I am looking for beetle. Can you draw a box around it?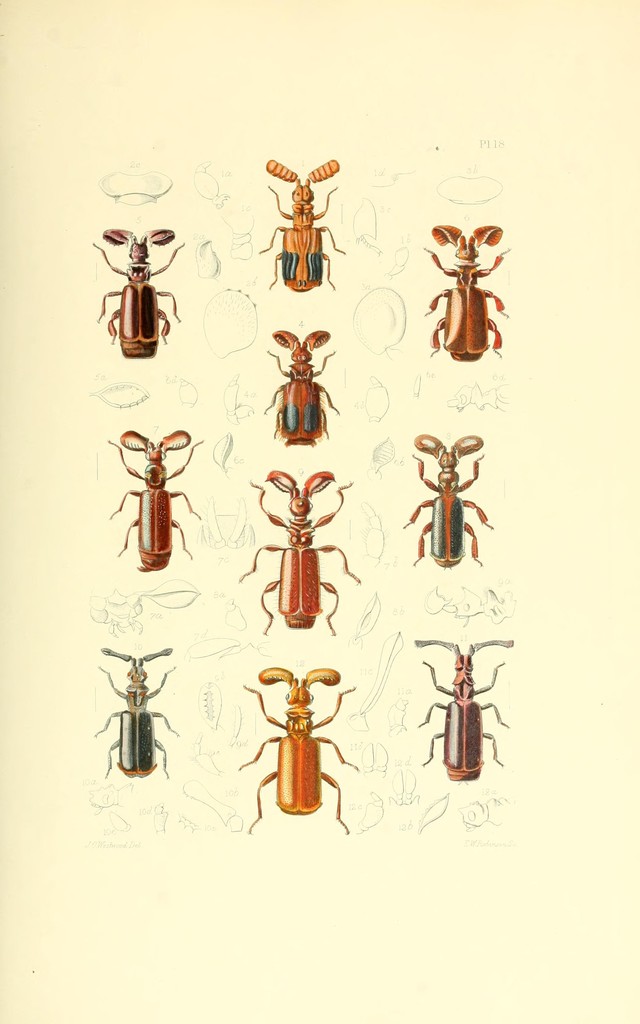
Sure, the bounding box is <bbox>425, 627, 512, 793</bbox>.
